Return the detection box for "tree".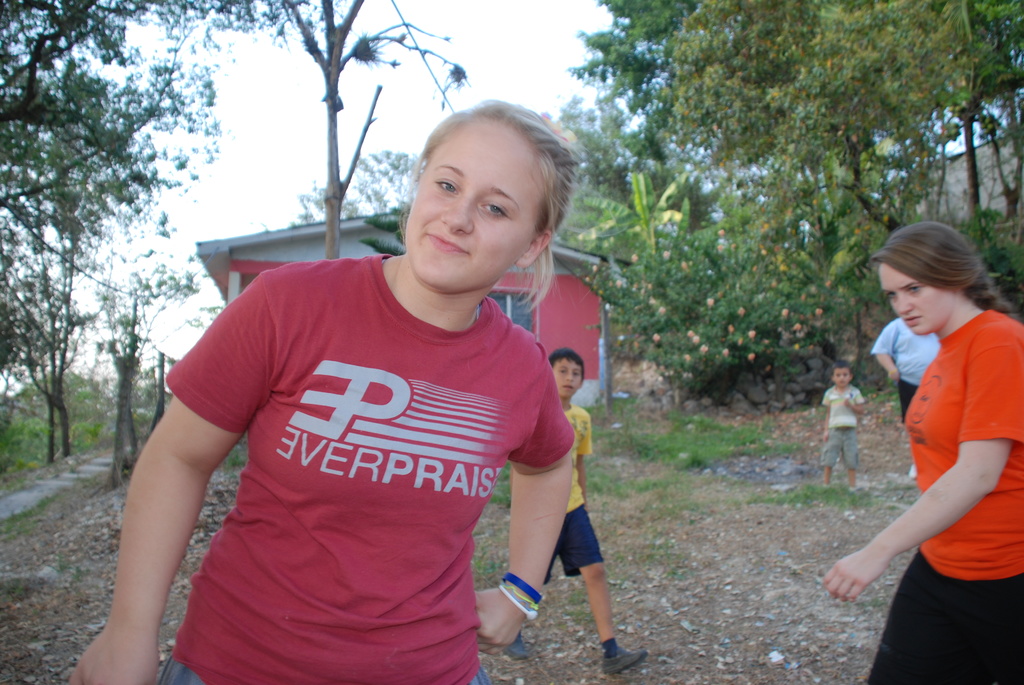
588/210/871/408.
